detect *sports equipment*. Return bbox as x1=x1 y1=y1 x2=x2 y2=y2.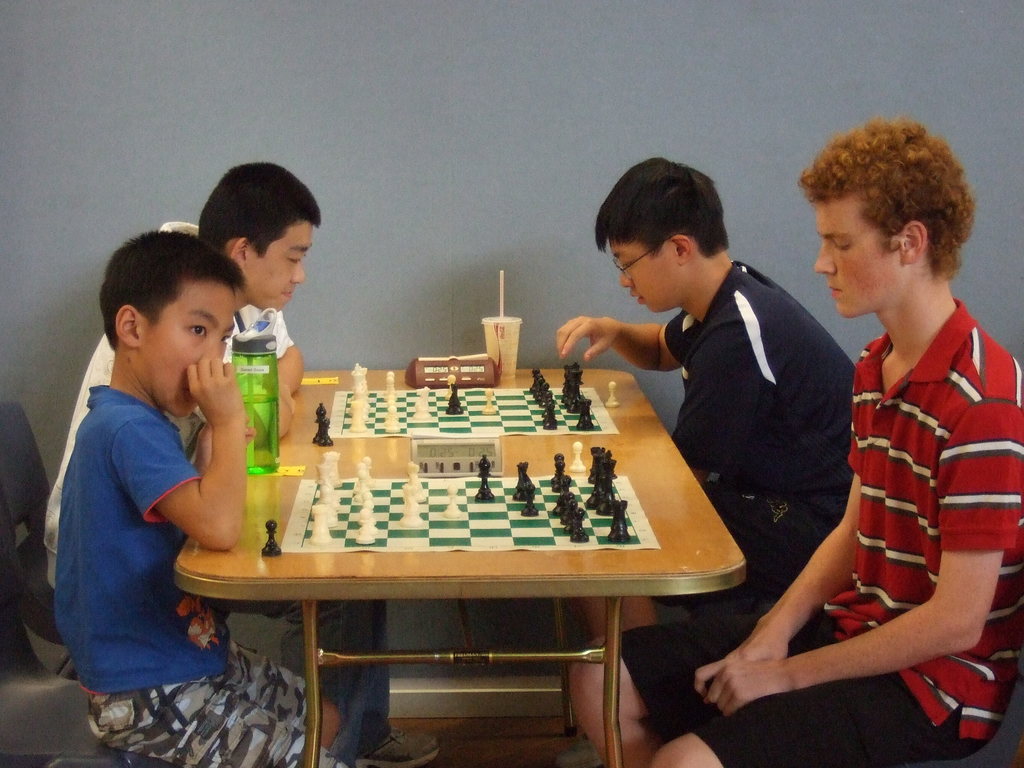
x1=262 y1=519 x2=282 y2=556.
